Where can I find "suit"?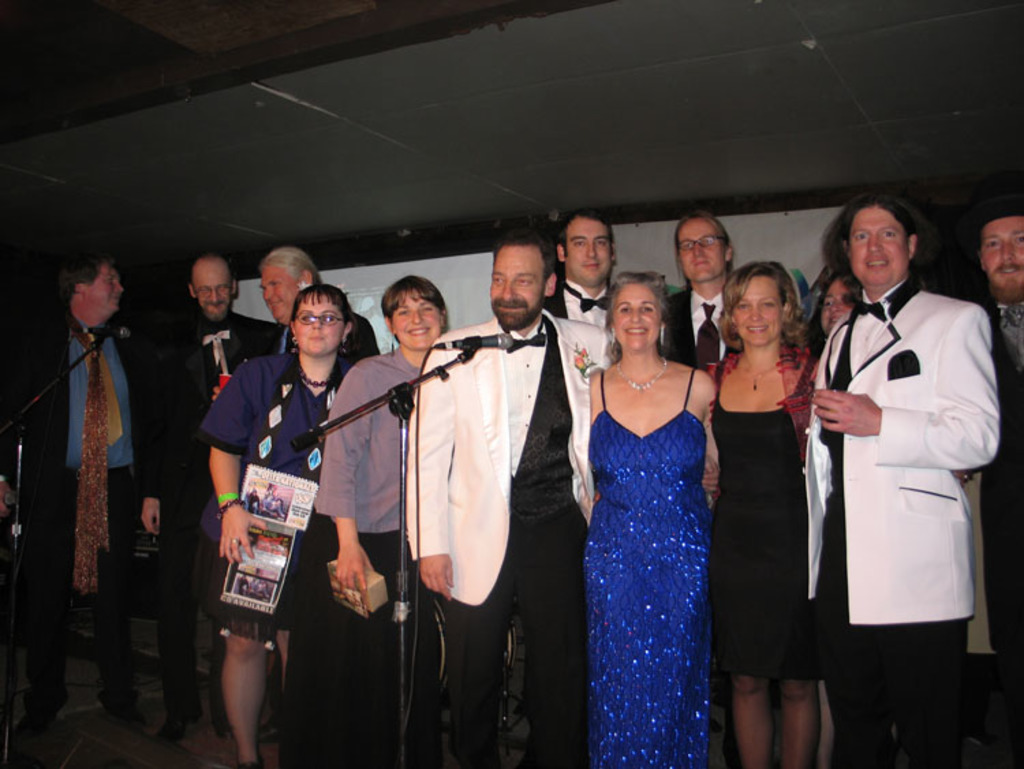
You can find it at detection(659, 281, 737, 378).
